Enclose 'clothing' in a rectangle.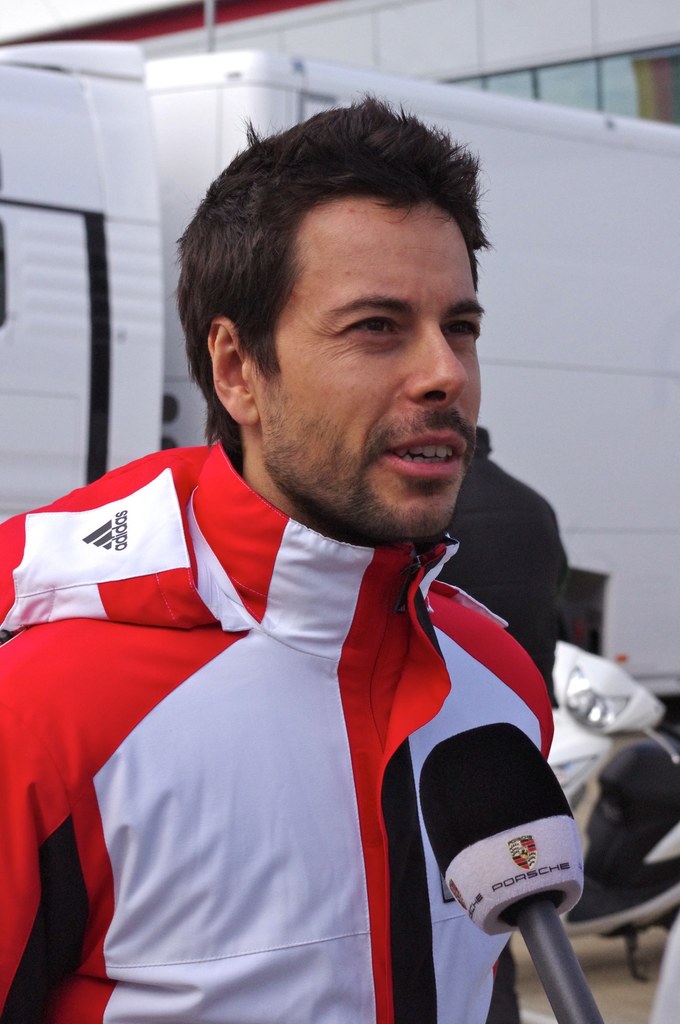
l=433, t=419, r=582, b=708.
